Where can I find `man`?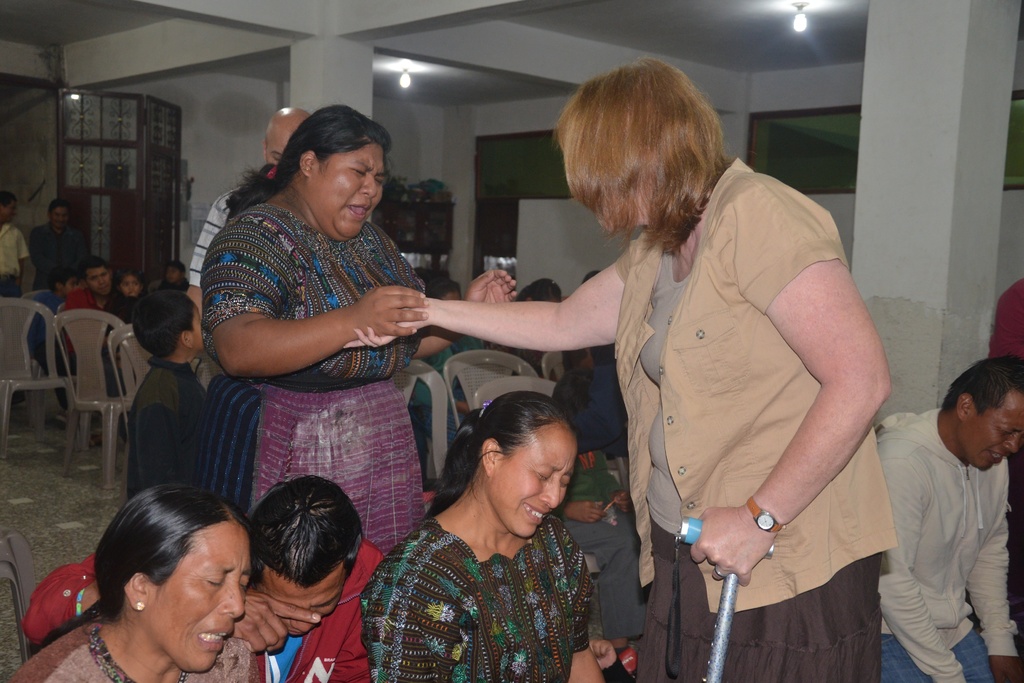
You can find it at l=188, t=101, r=308, b=335.
